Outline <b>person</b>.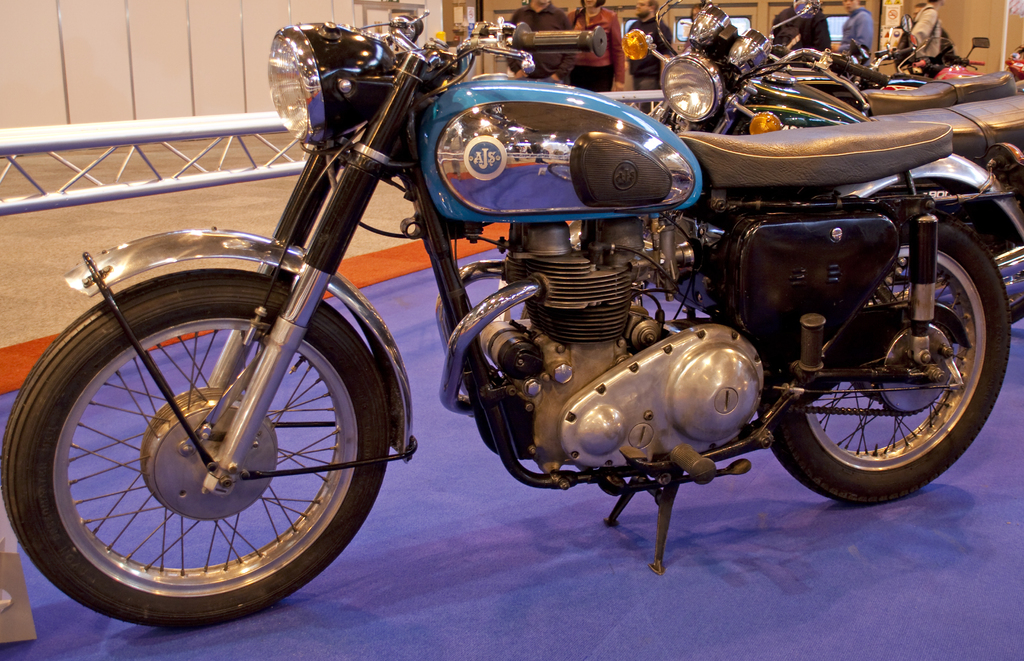
Outline: select_region(507, 1, 578, 83).
